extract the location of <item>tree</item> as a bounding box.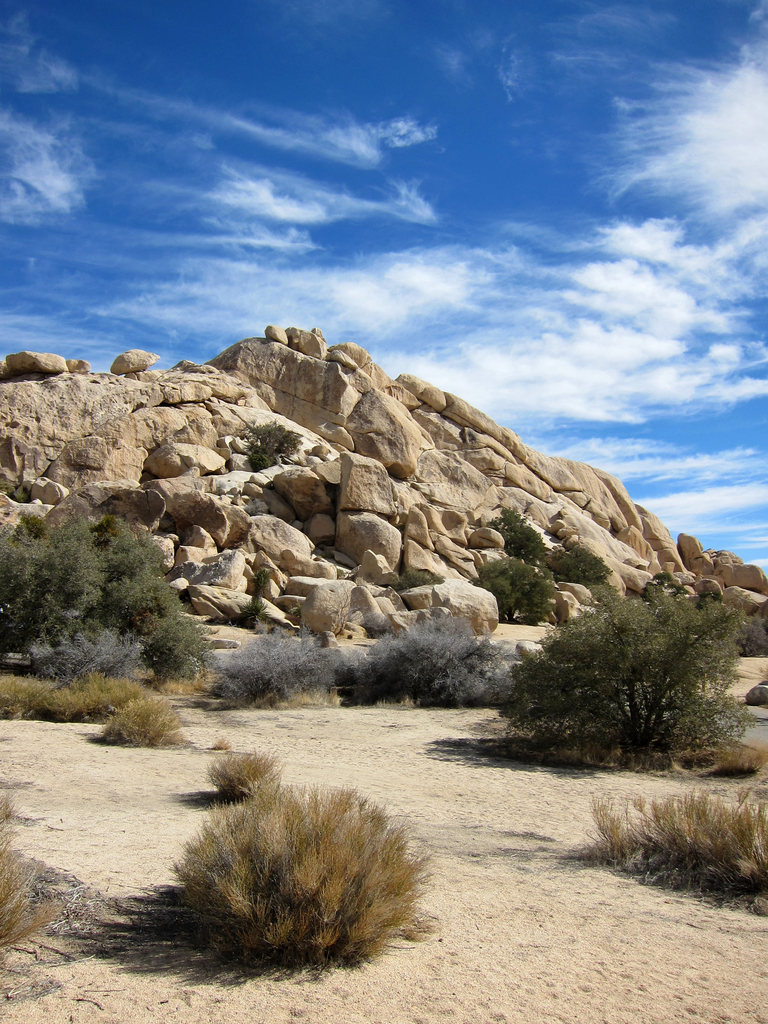
Rect(503, 568, 739, 767).
